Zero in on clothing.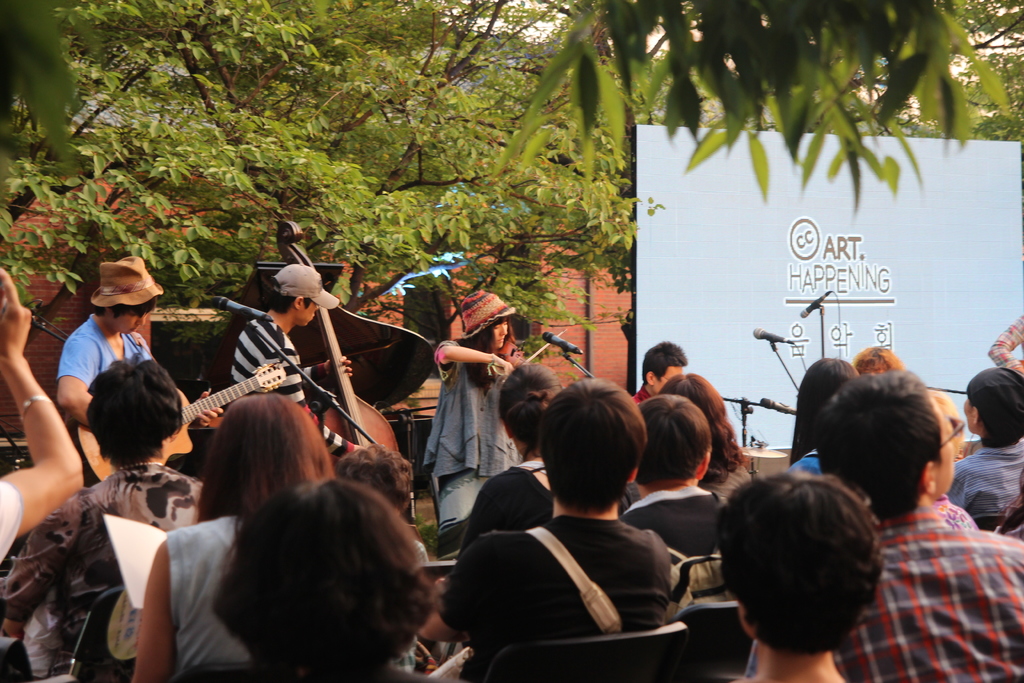
Zeroed in: {"x1": 829, "y1": 504, "x2": 1023, "y2": 682}.
